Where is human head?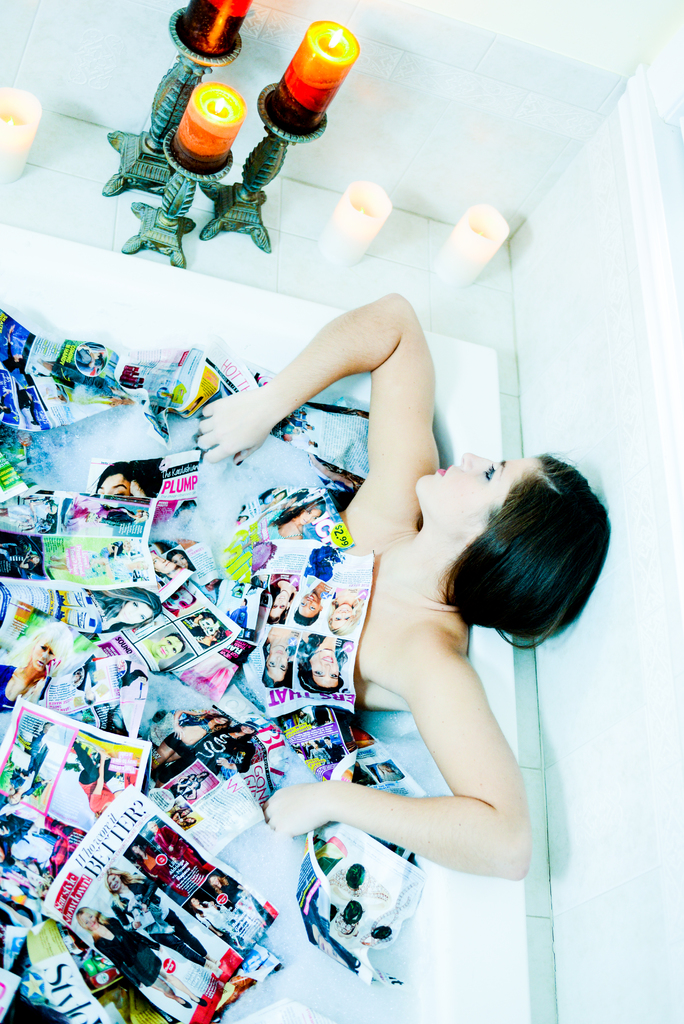
Rect(418, 451, 613, 663).
